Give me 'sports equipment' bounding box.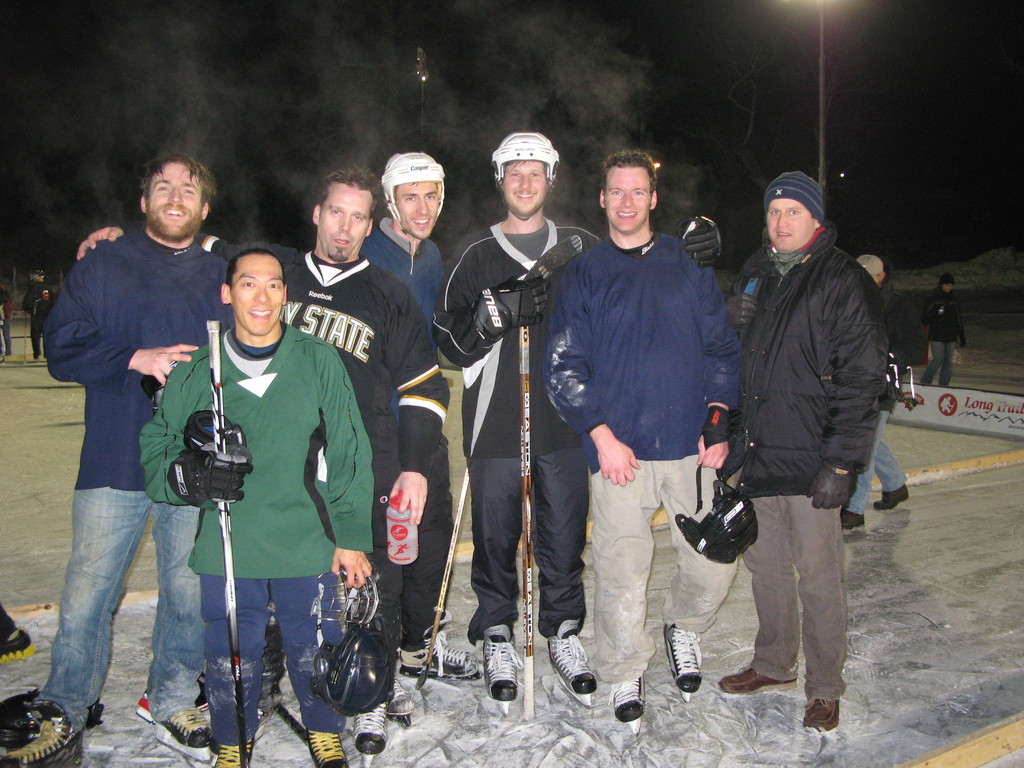
<bbox>677, 216, 723, 266</bbox>.
